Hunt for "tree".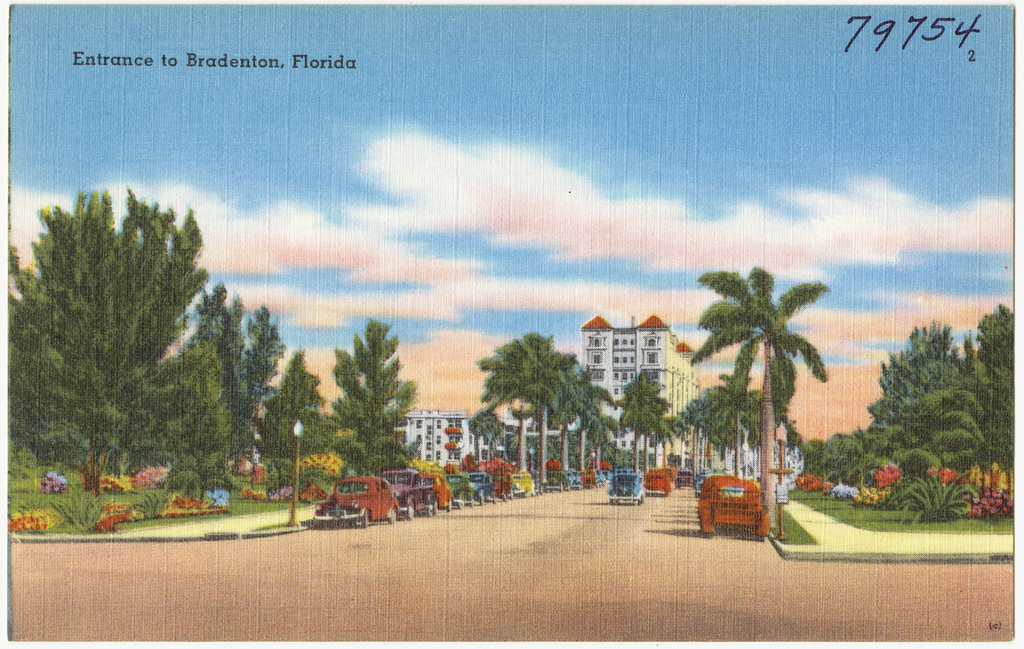
Hunted down at bbox=[275, 353, 339, 463].
